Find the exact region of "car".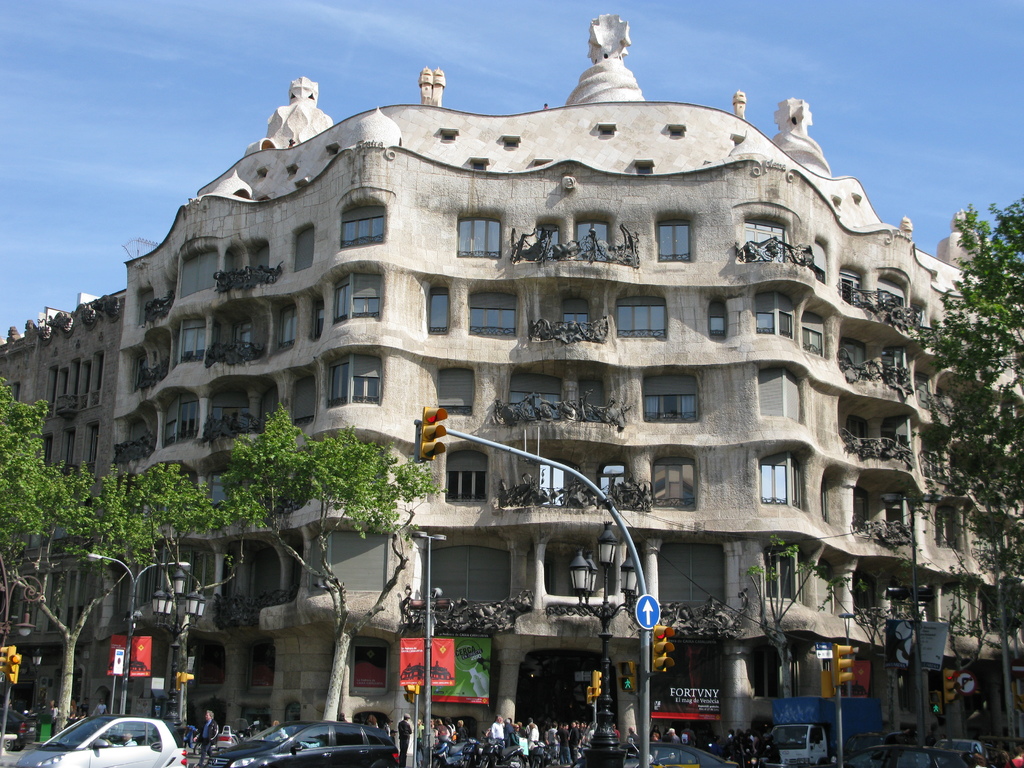
Exact region: [left=842, top=739, right=969, bottom=767].
